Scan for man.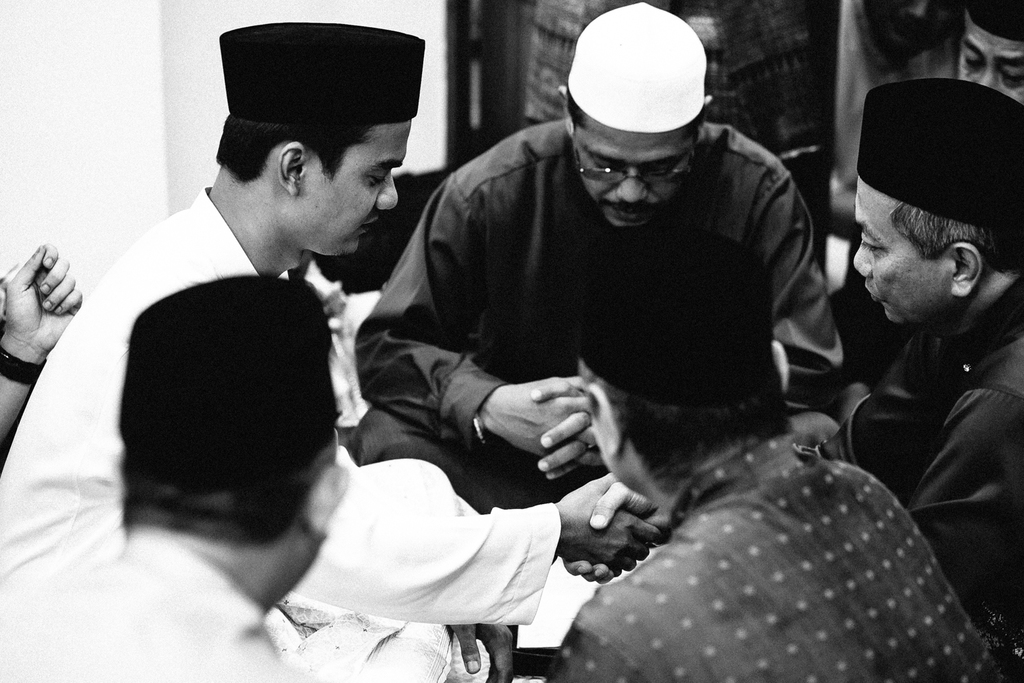
Scan result: (547,231,1006,682).
